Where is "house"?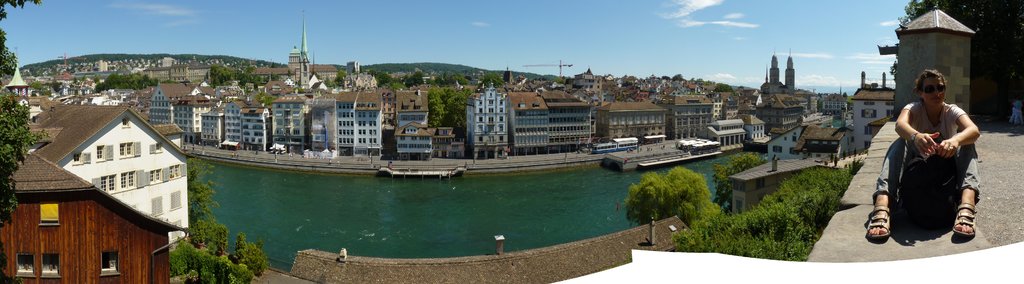
[left=324, top=81, right=435, bottom=159].
